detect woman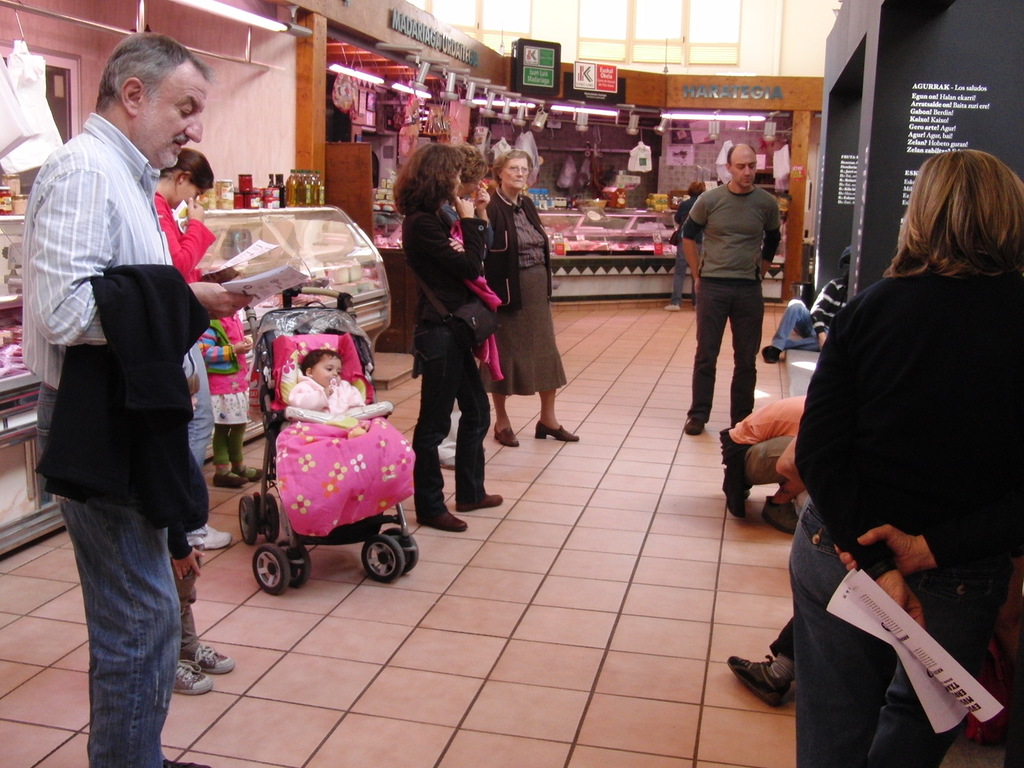
region(778, 135, 1009, 744)
